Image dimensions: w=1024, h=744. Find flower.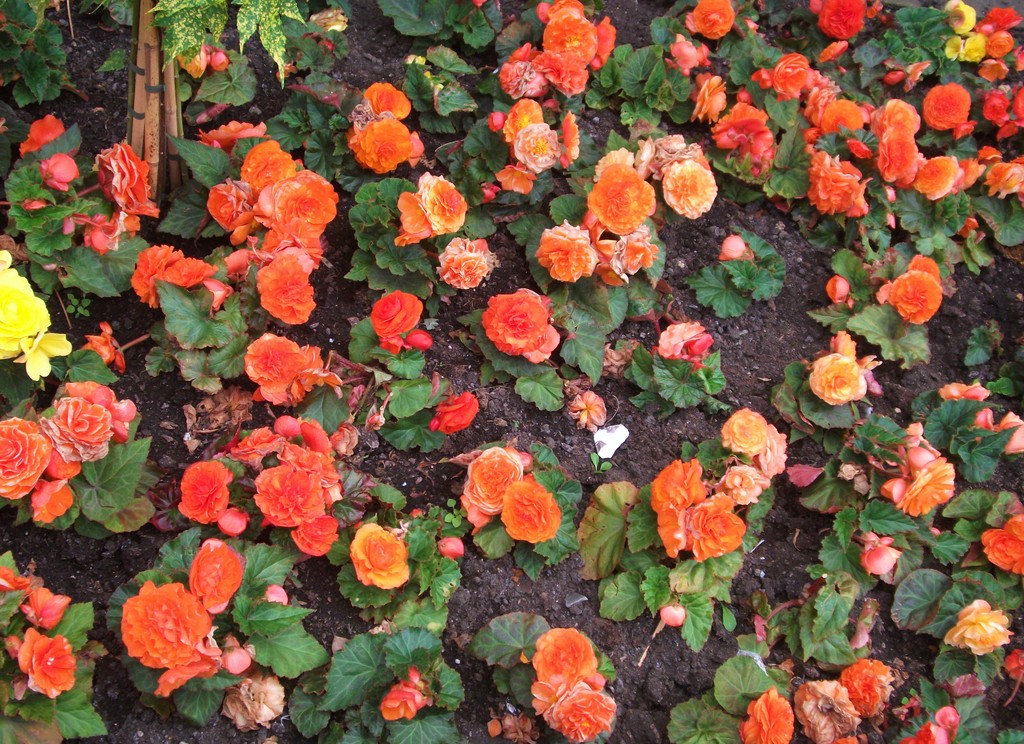
<box>750,51,815,99</box>.
